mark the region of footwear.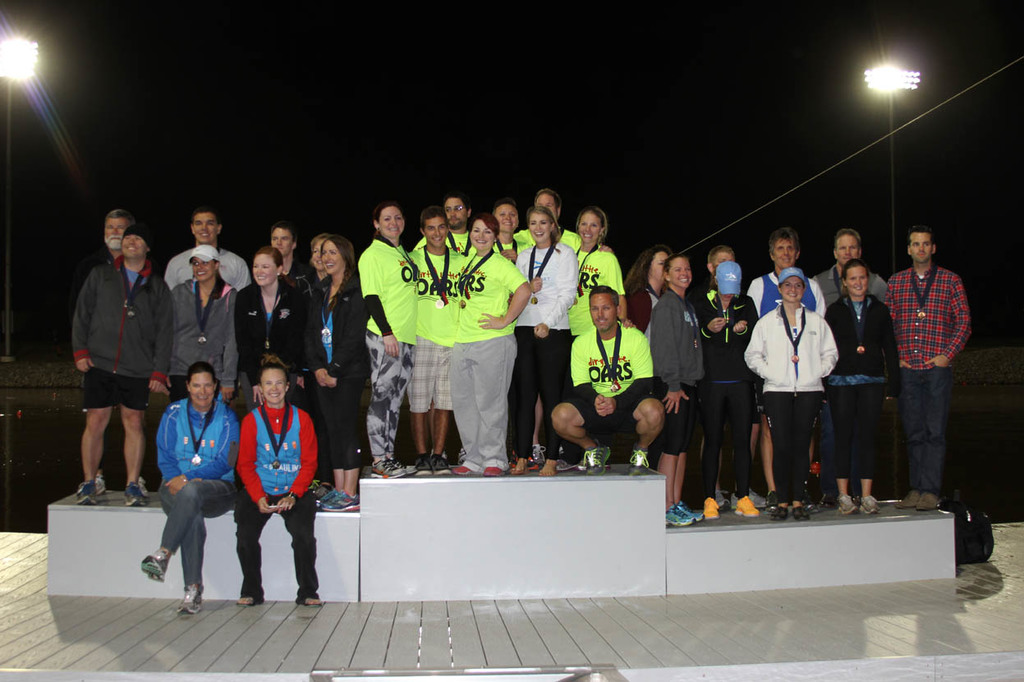
Region: box(319, 492, 338, 510).
